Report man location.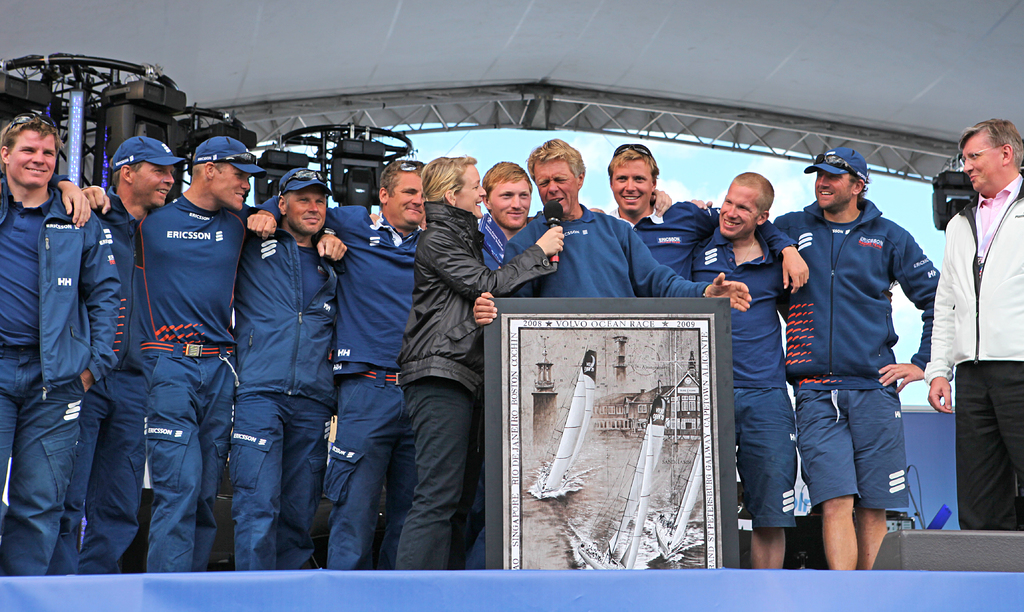
Report: BBox(474, 127, 751, 332).
